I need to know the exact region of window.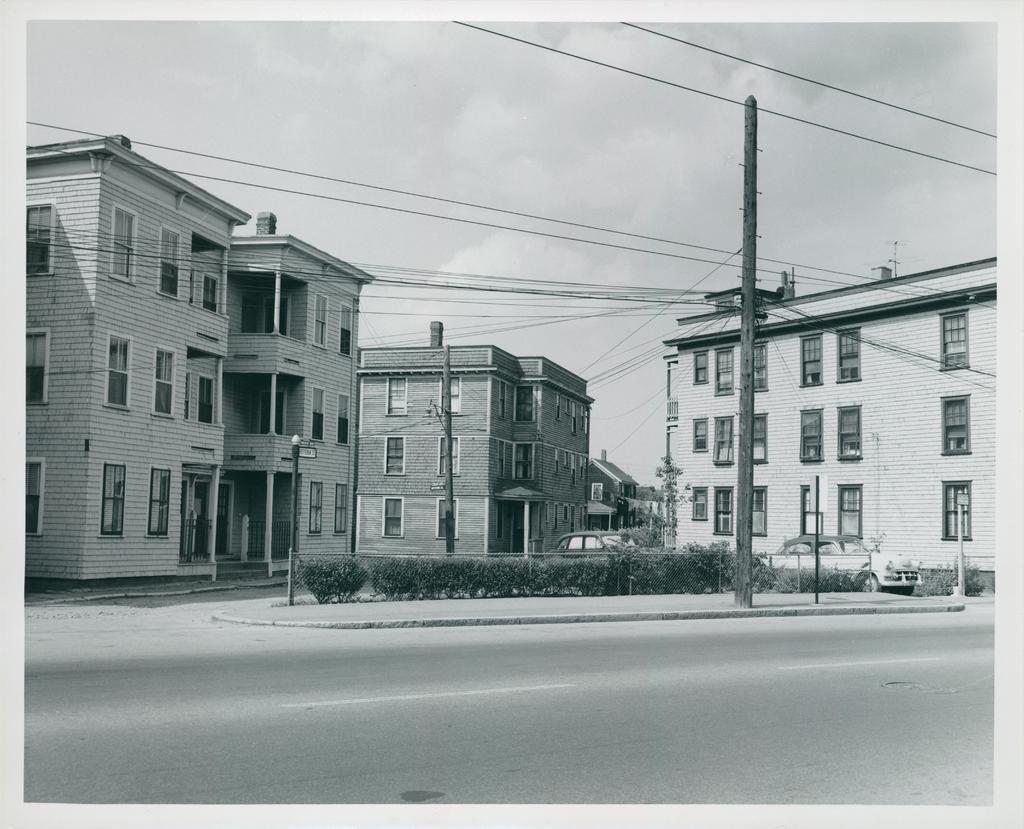
Region: [553, 535, 566, 552].
